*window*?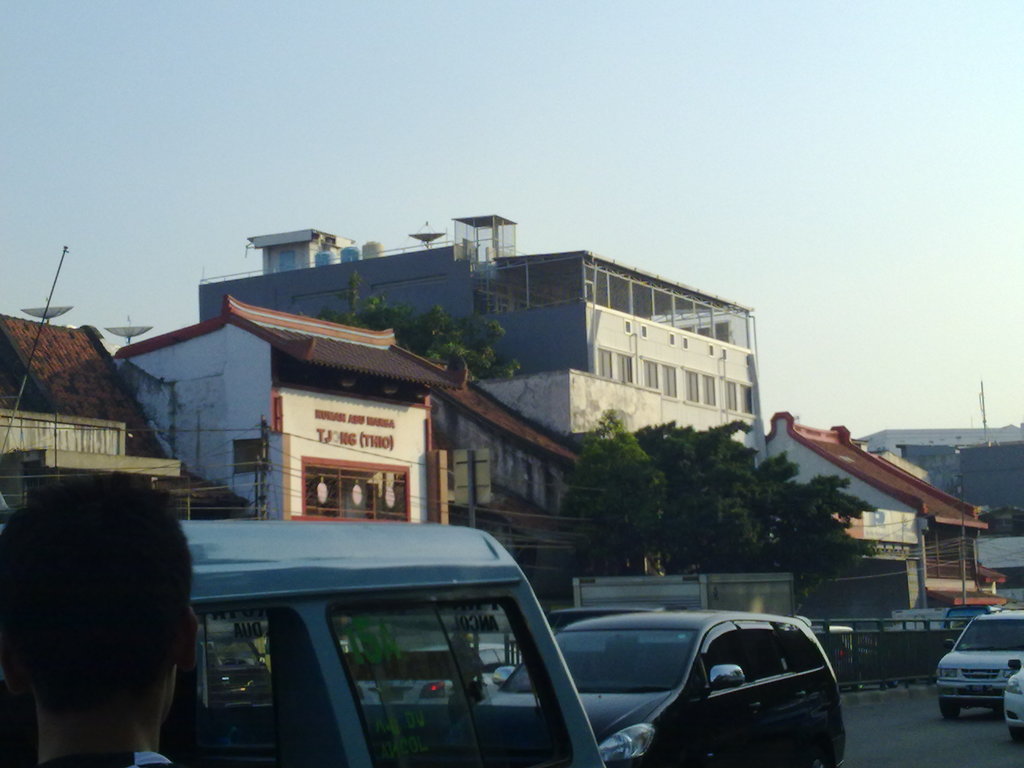
box=[280, 254, 294, 270]
